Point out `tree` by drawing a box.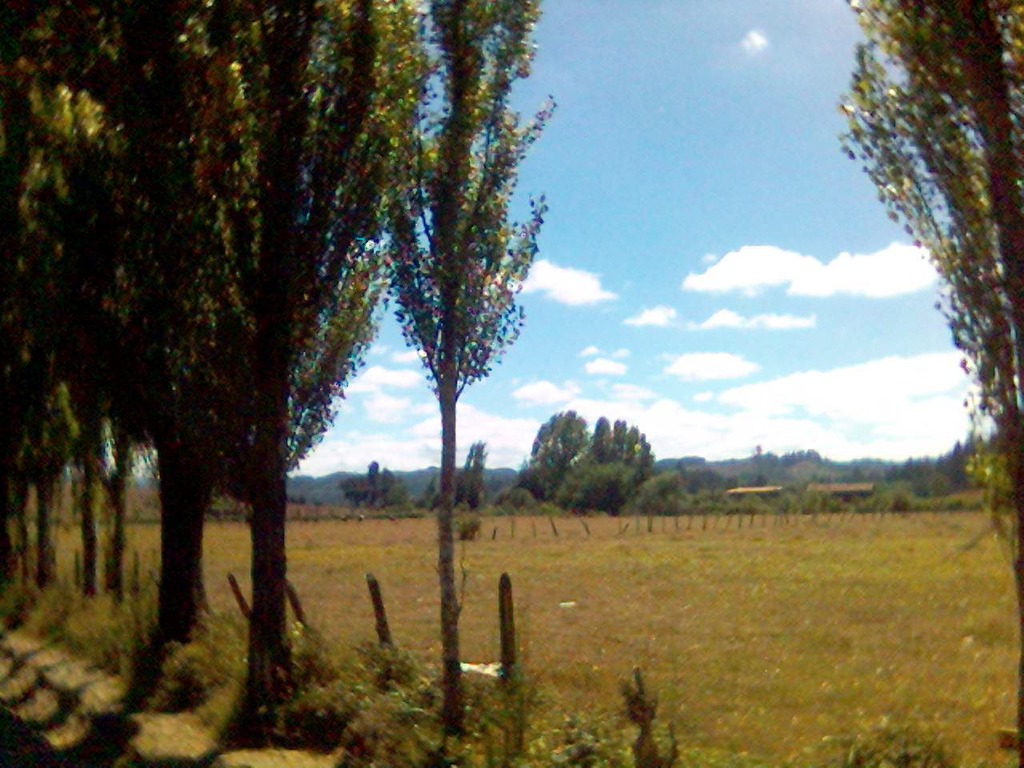
830,0,1023,767.
